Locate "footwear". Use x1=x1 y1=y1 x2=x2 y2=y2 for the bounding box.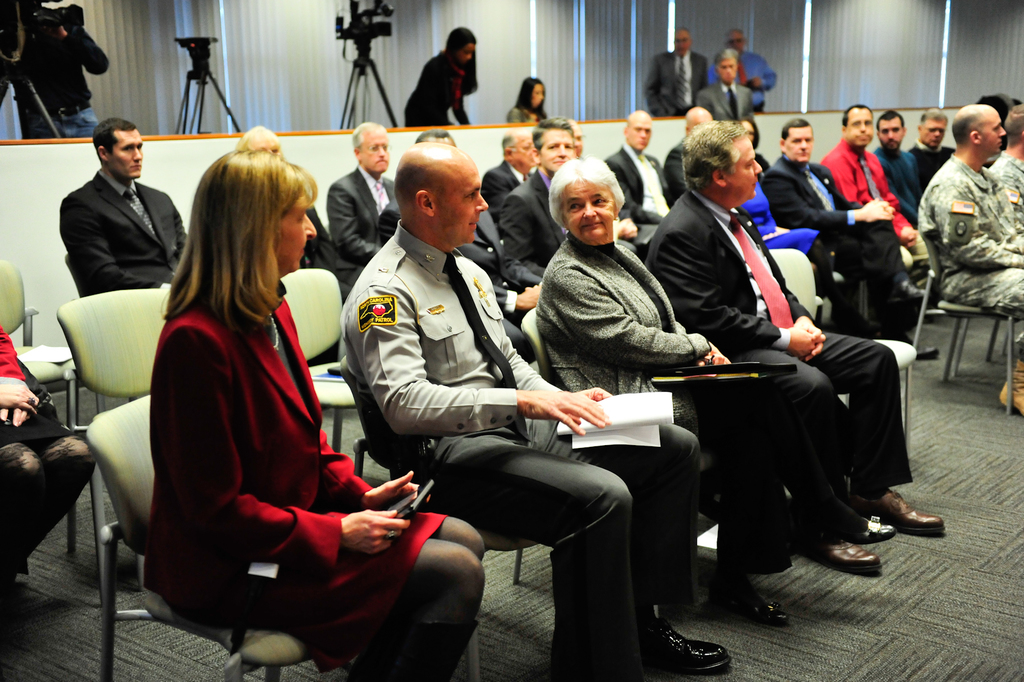
x1=916 y1=342 x2=941 y2=361.
